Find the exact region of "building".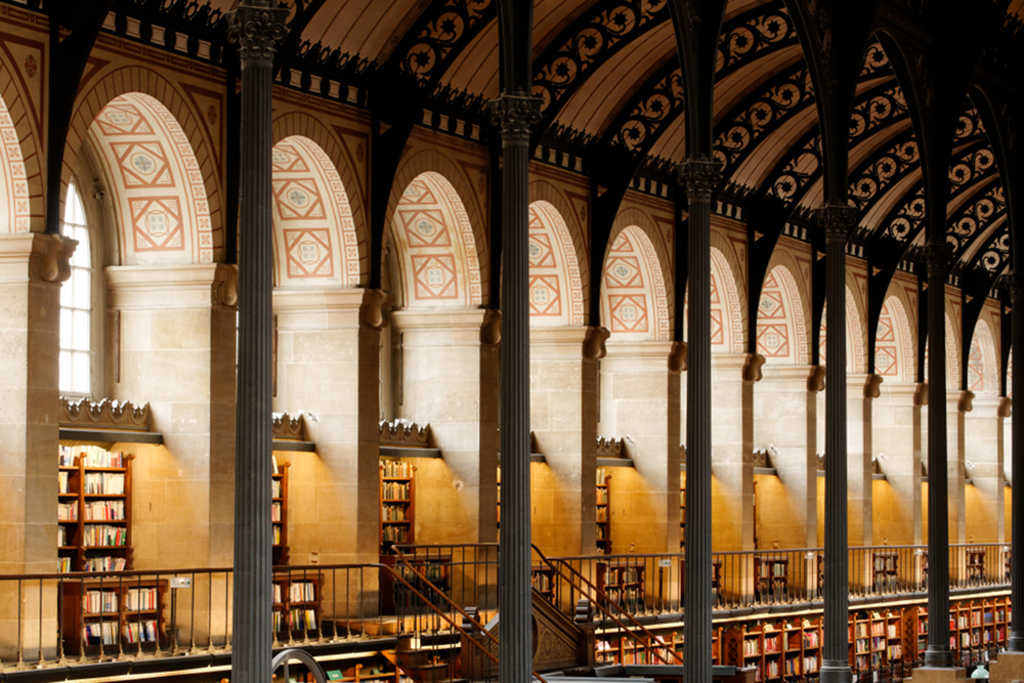
Exact region: x1=0, y1=0, x2=1023, y2=682.
